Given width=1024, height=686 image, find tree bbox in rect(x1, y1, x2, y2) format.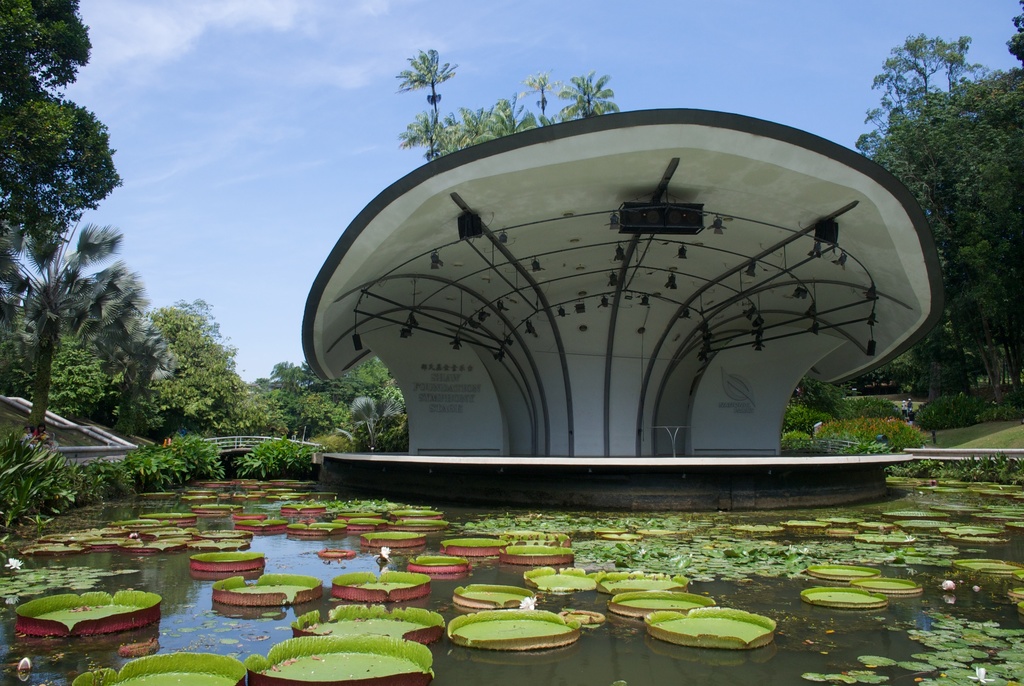
rect(235, 373, 287, 437).
